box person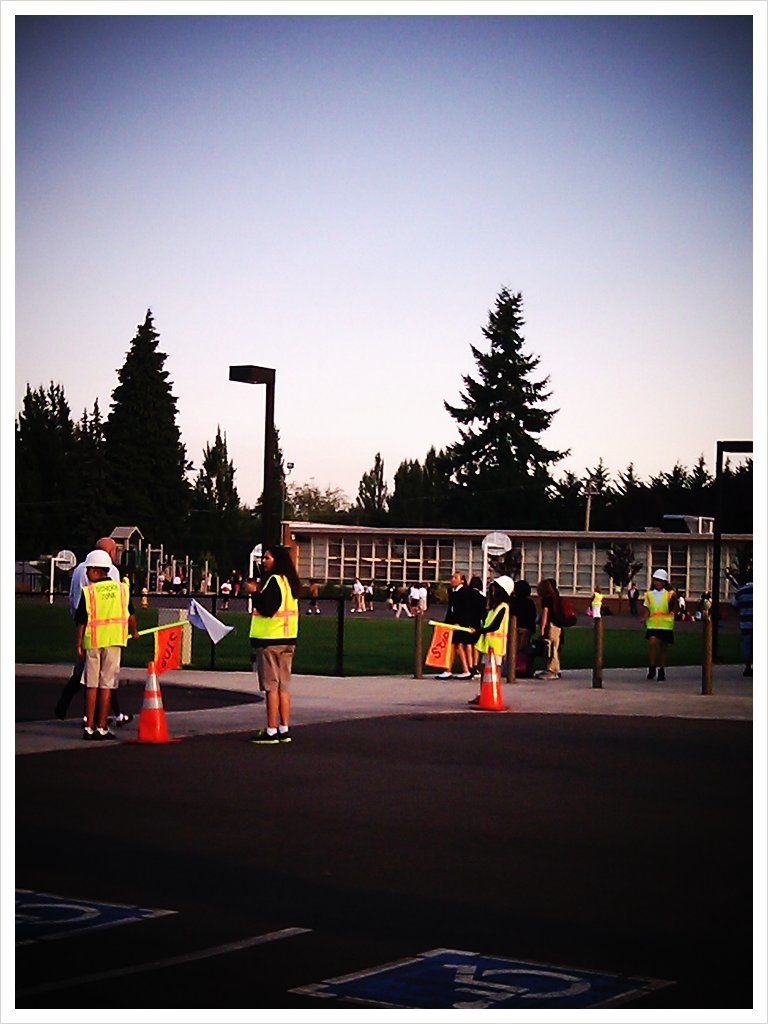
(642, 563, 678, 676)
